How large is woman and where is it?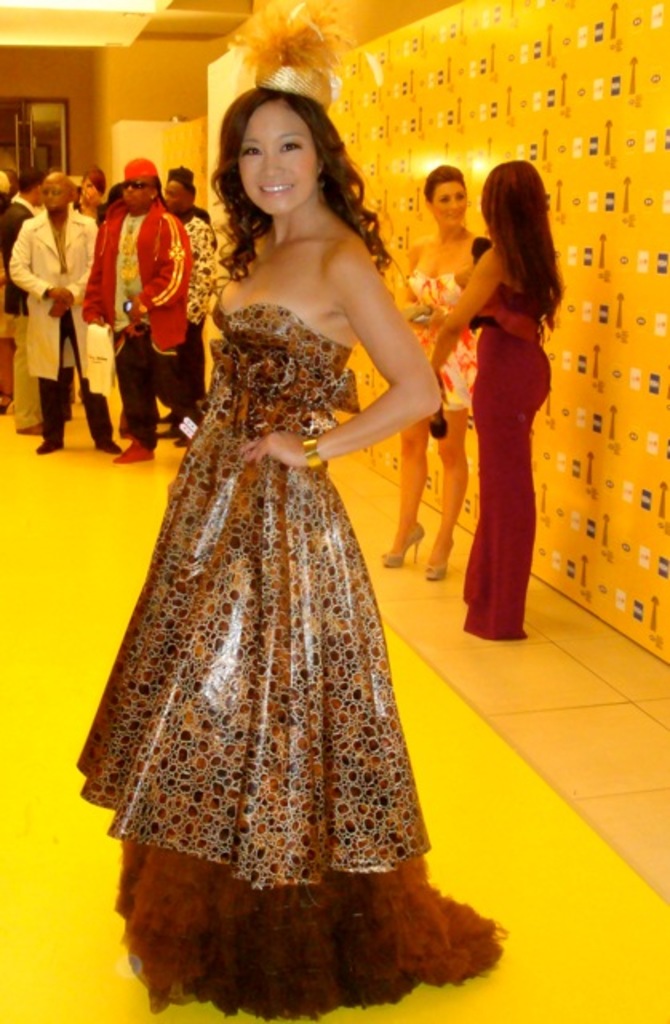
Bounding box: 432/162/556/637.
